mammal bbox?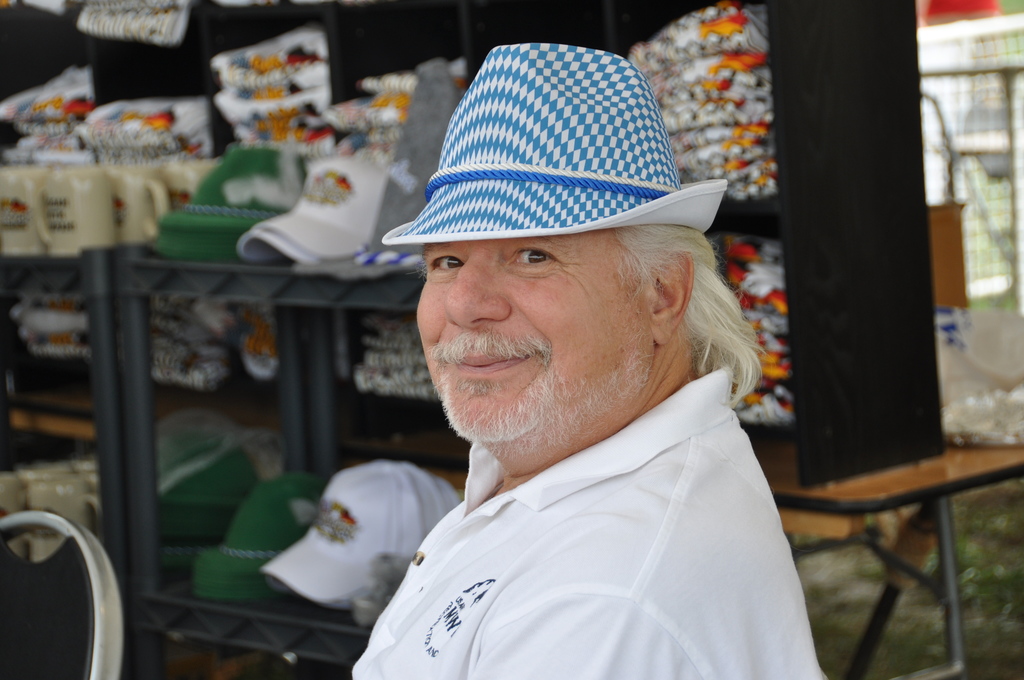
l=343, t=47, r=838, b=679
